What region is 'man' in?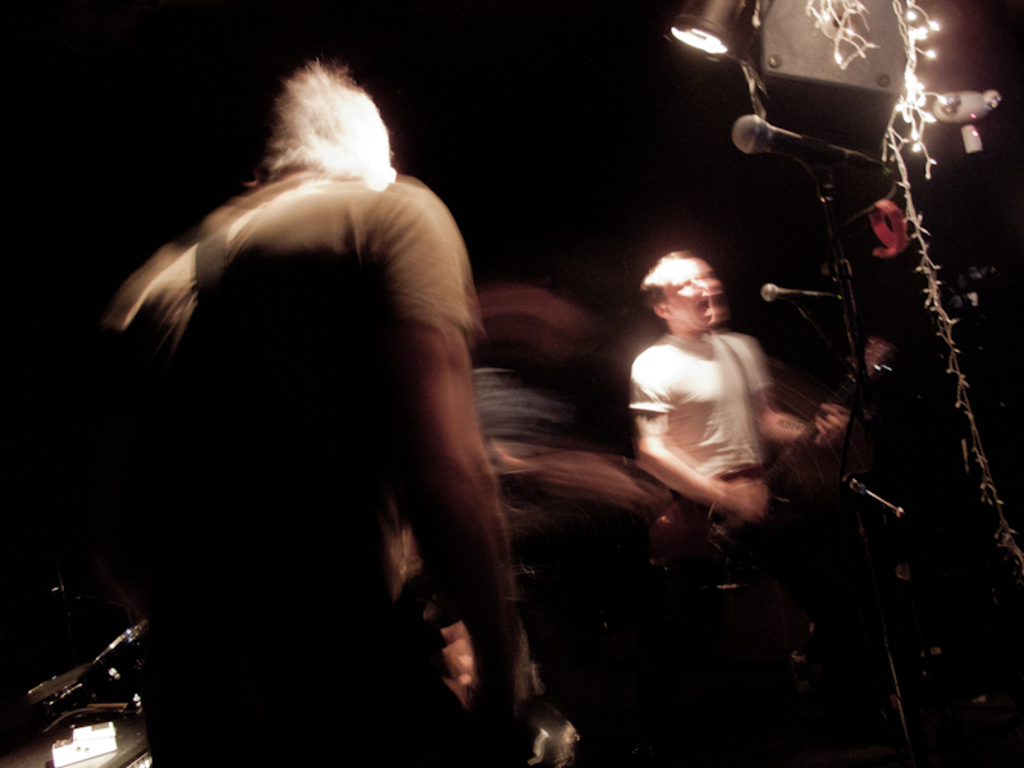
<bbox>623, 241, 856, 526</bbox>.
